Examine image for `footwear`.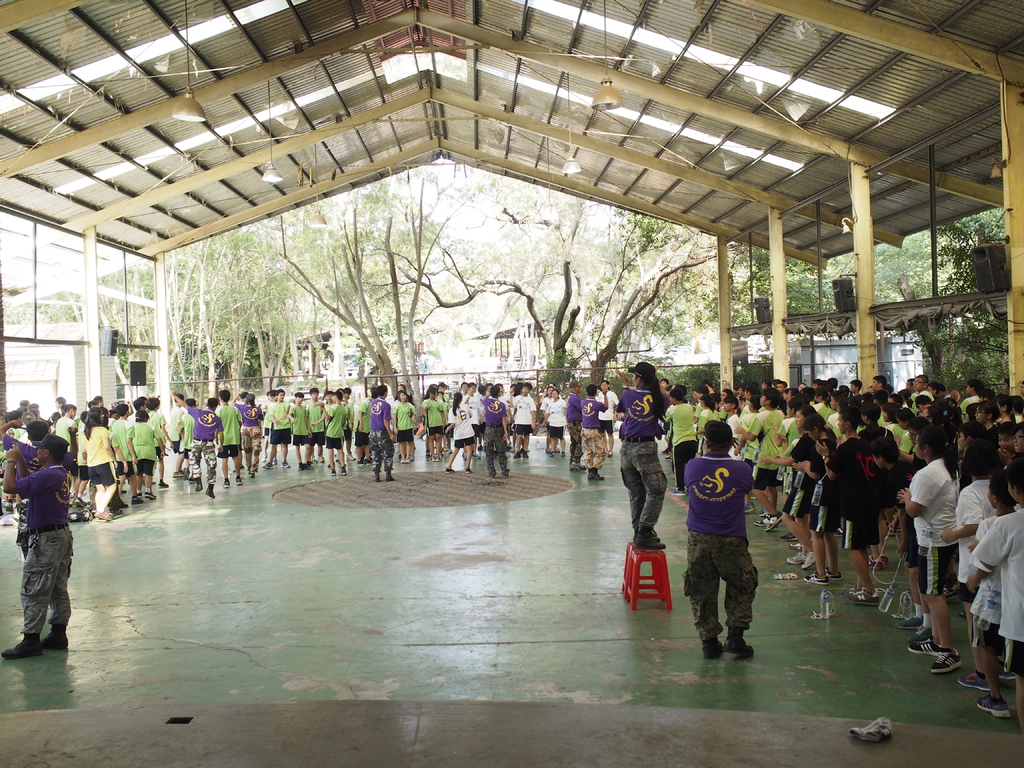
Examination result: rect(997, 664, 1017, 676).
